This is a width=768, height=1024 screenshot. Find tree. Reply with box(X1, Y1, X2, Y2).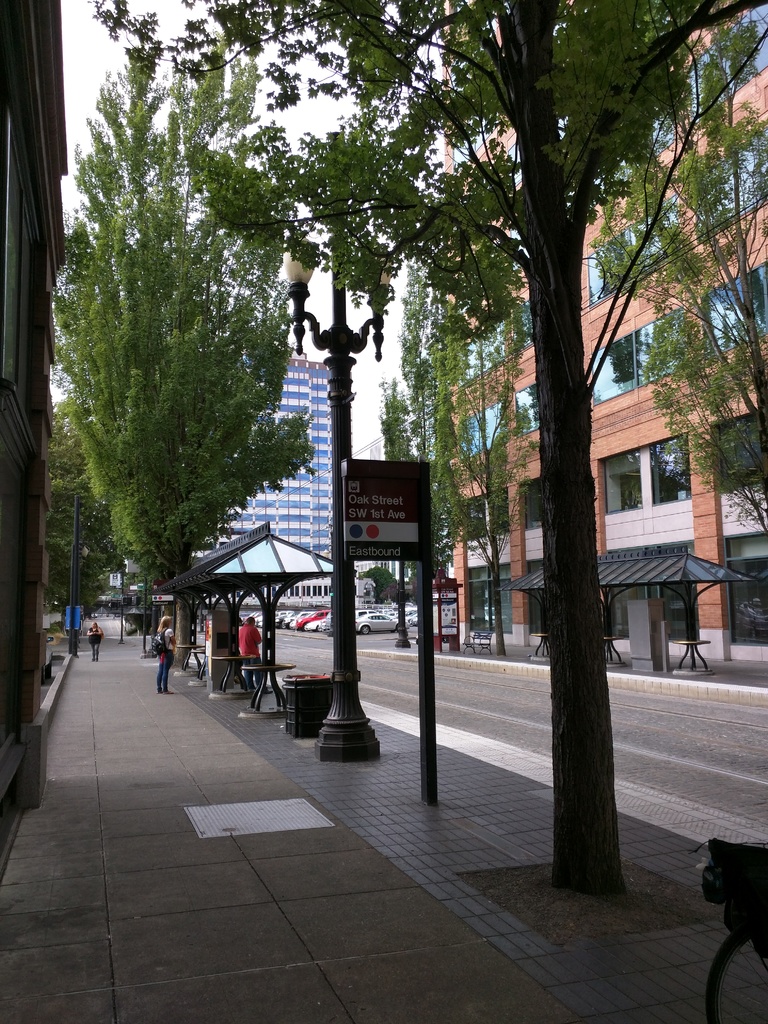
box(422, 280, 520, 659).
